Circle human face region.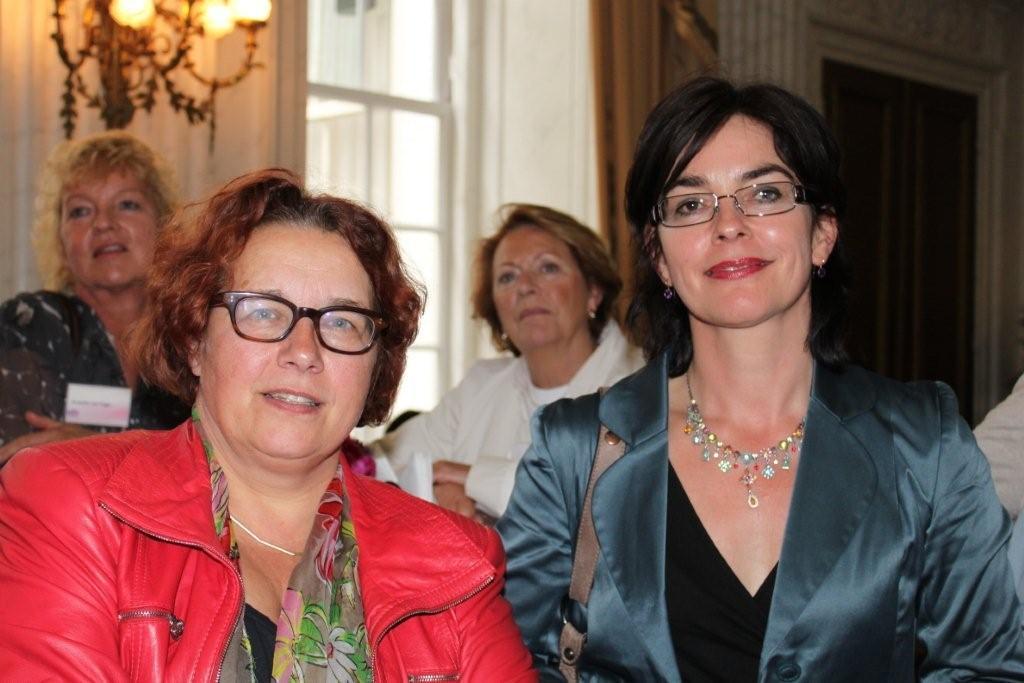
Region: (192,218,372,474).
